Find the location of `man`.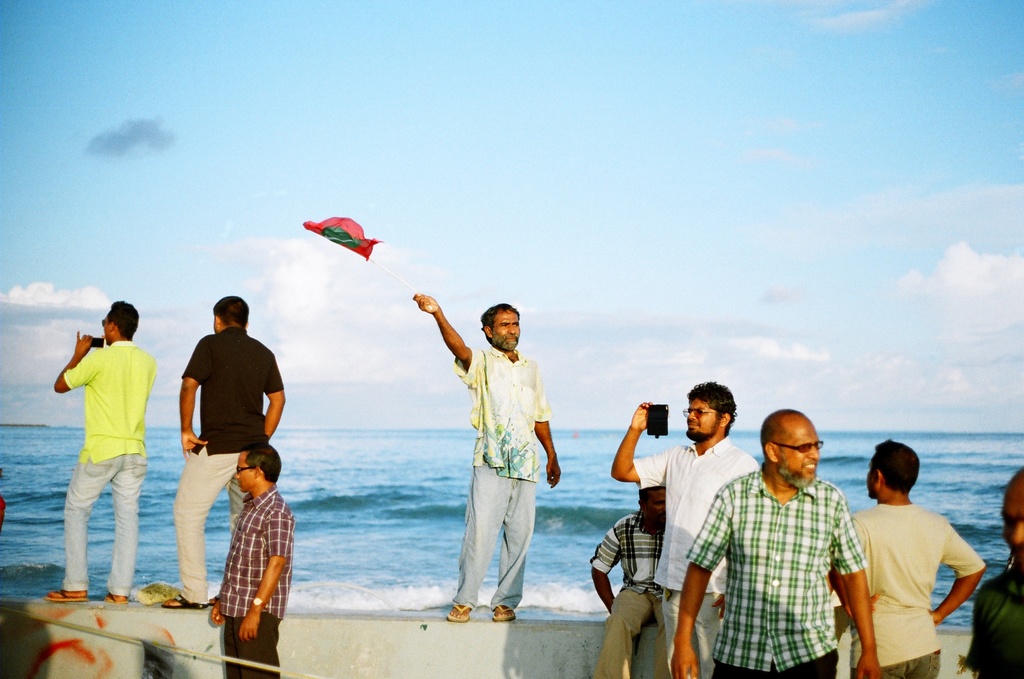
Location: 163/294/285/608.
